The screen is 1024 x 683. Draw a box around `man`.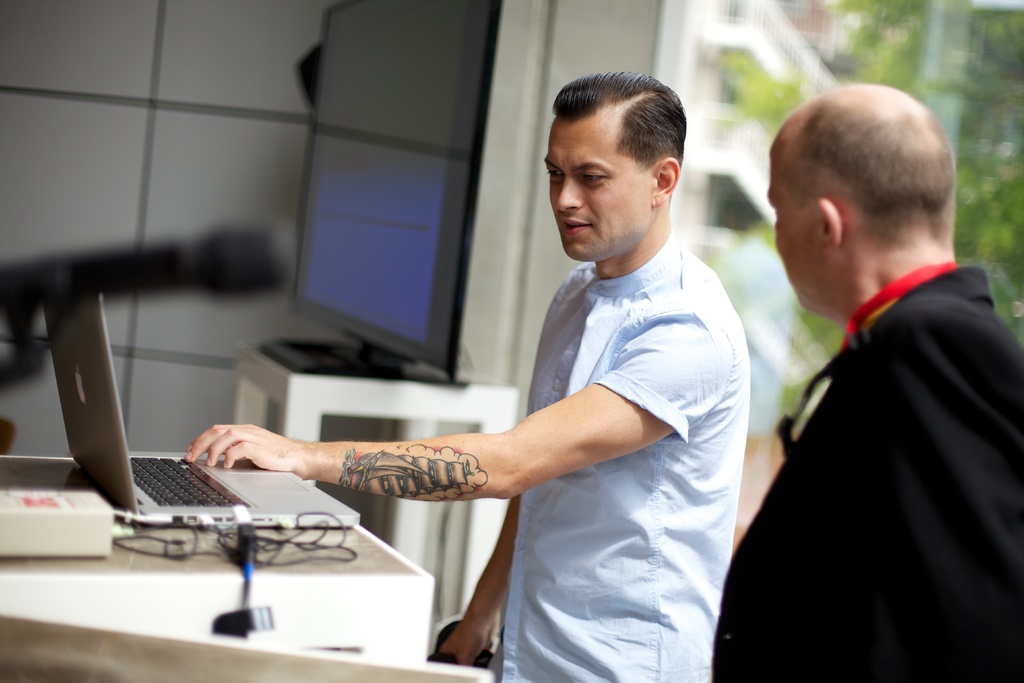
[left=180, top=70, right=750, bottom=682].
